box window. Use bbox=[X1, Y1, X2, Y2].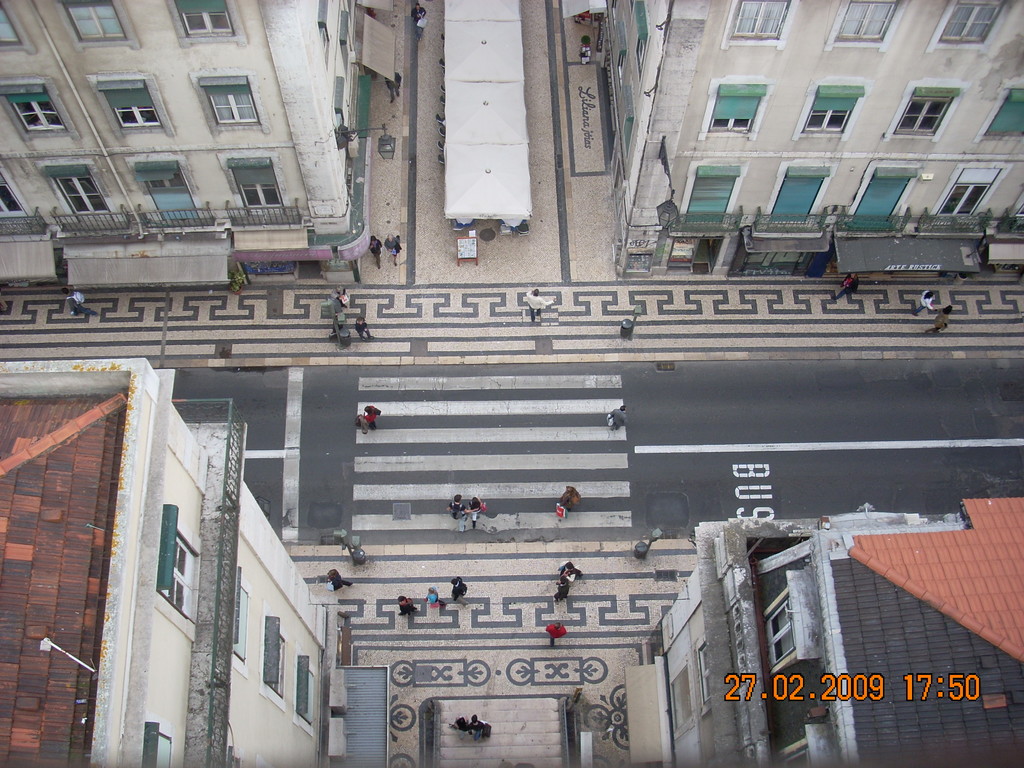
bbox=[188, 66, 271, 138].
